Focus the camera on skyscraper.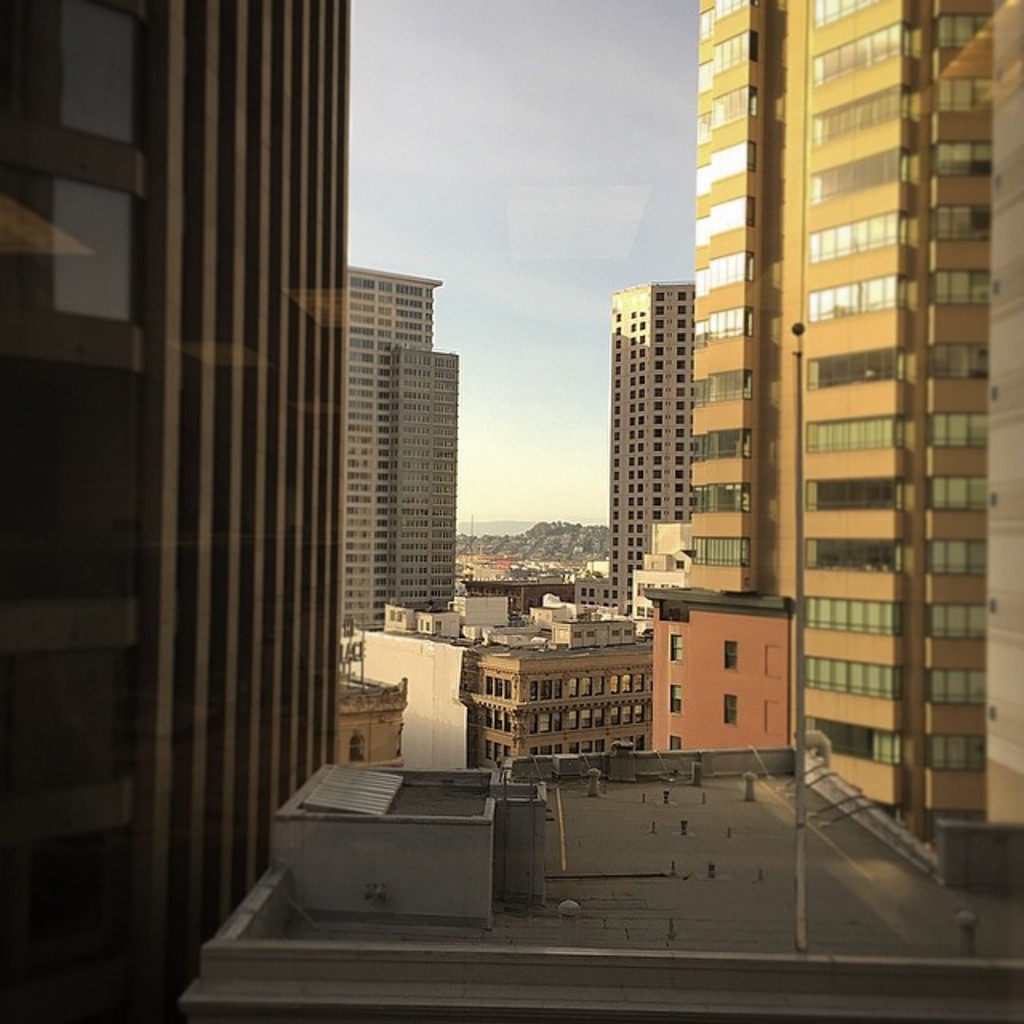
Focus region: 347, 254, 456, 598.
